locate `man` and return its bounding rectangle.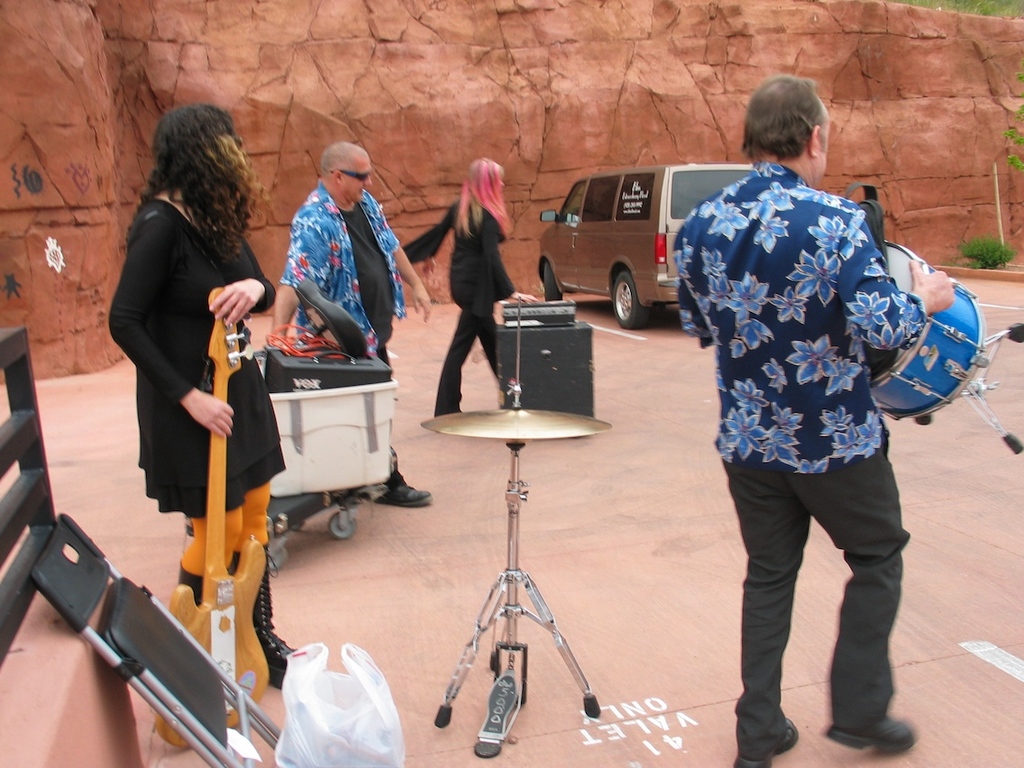
(272, 146, 431, 503).
